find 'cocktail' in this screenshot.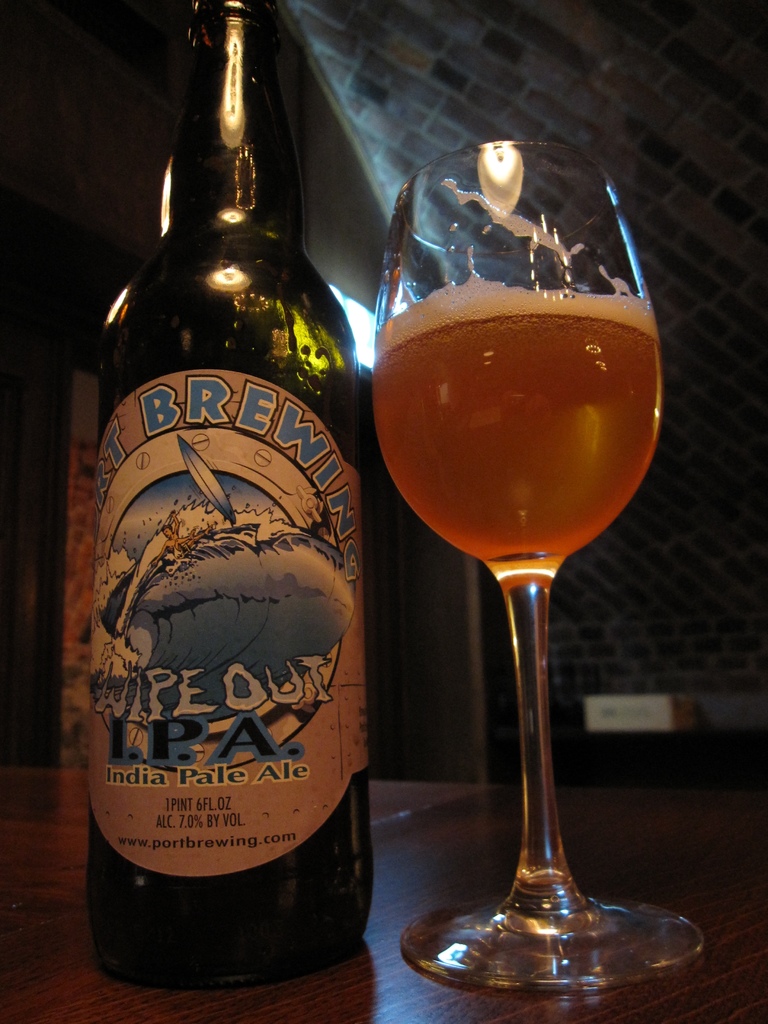
The bounding box for 'cocktail' is bbox=(373, 140, 703, 995).
